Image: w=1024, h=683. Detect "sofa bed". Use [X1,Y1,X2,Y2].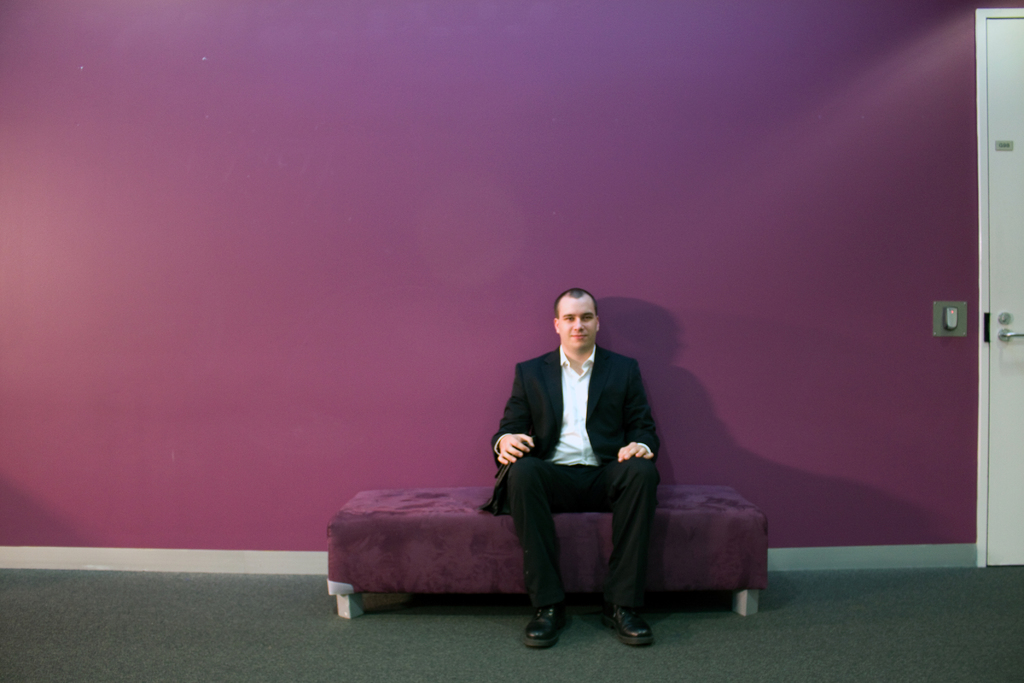
[329,488,768,617].
